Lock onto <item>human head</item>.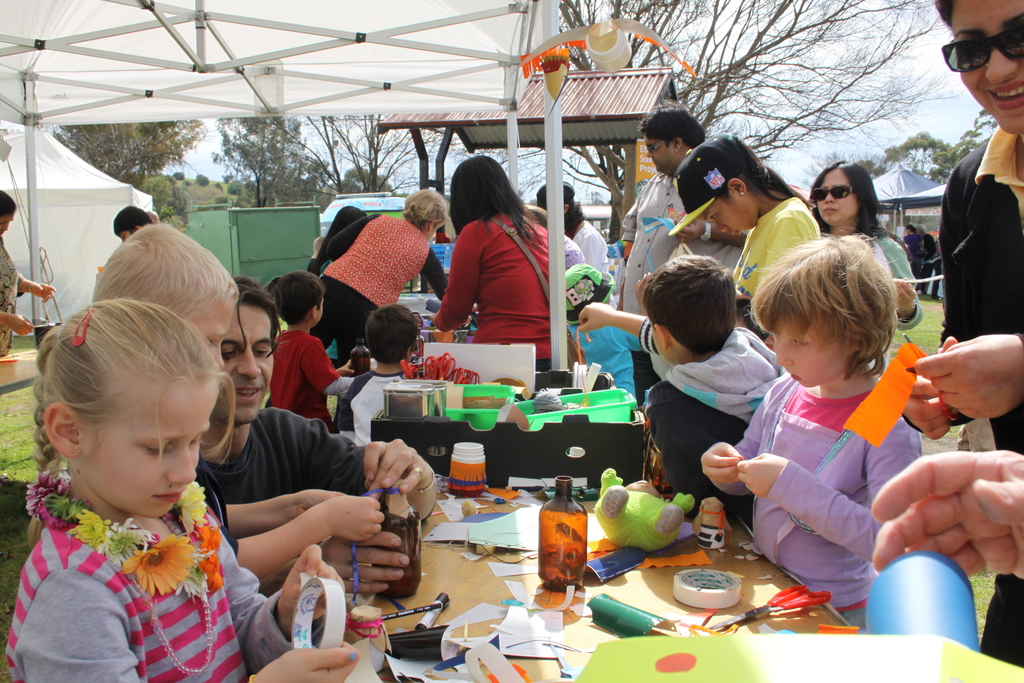
Locked: 673 136 770 239.
